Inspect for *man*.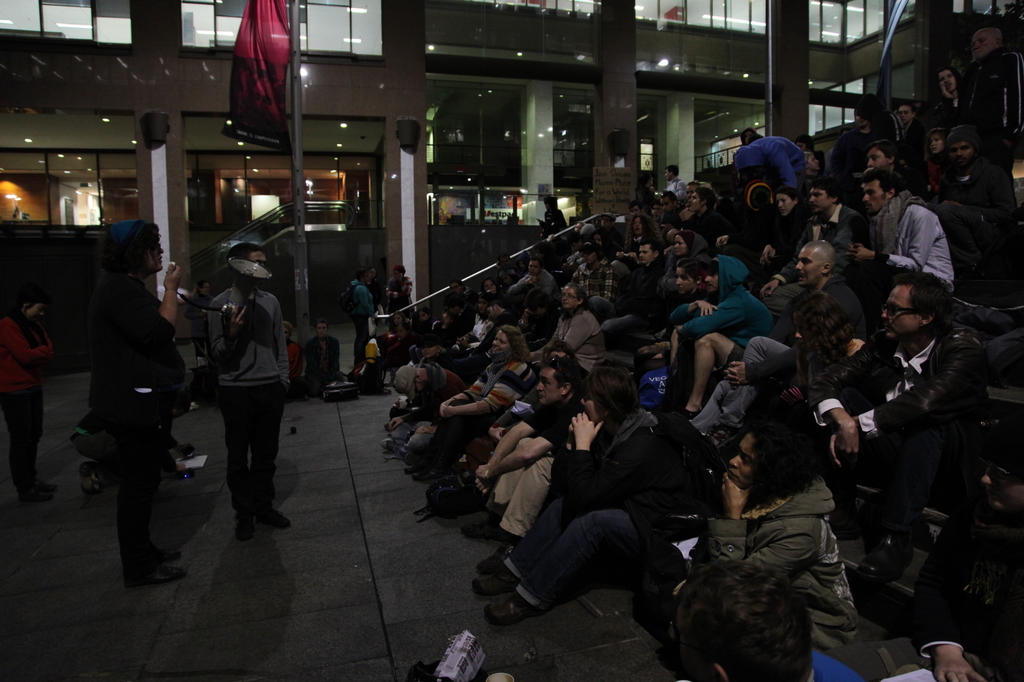
Inspection: Rect(758, 181, 865, 316).
